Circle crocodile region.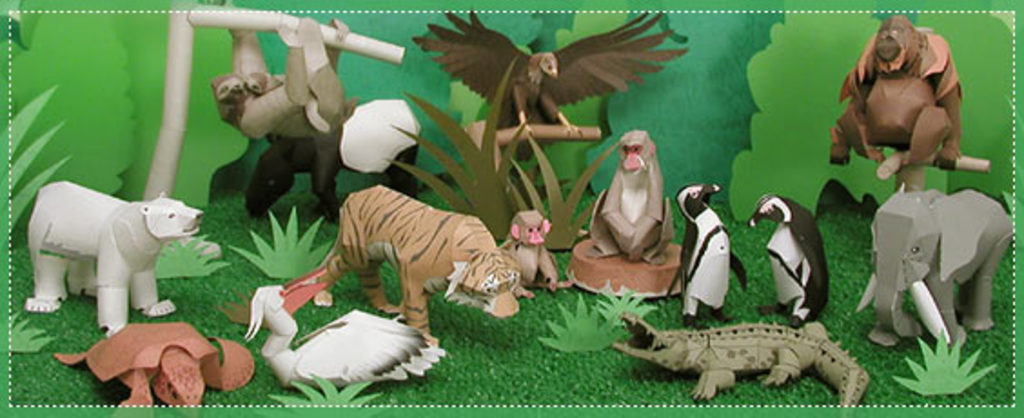
Region: [x1=610, y1=313, x2=871, y2=405].
